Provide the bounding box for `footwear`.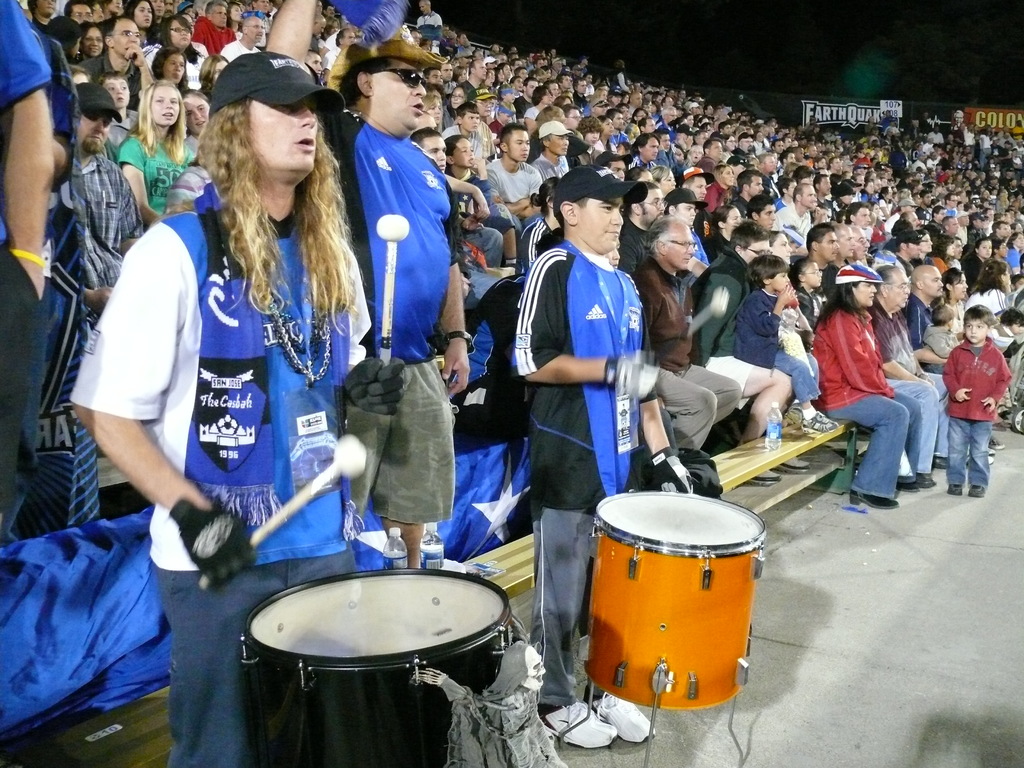
bbox=(779, 452, 809, 469).
